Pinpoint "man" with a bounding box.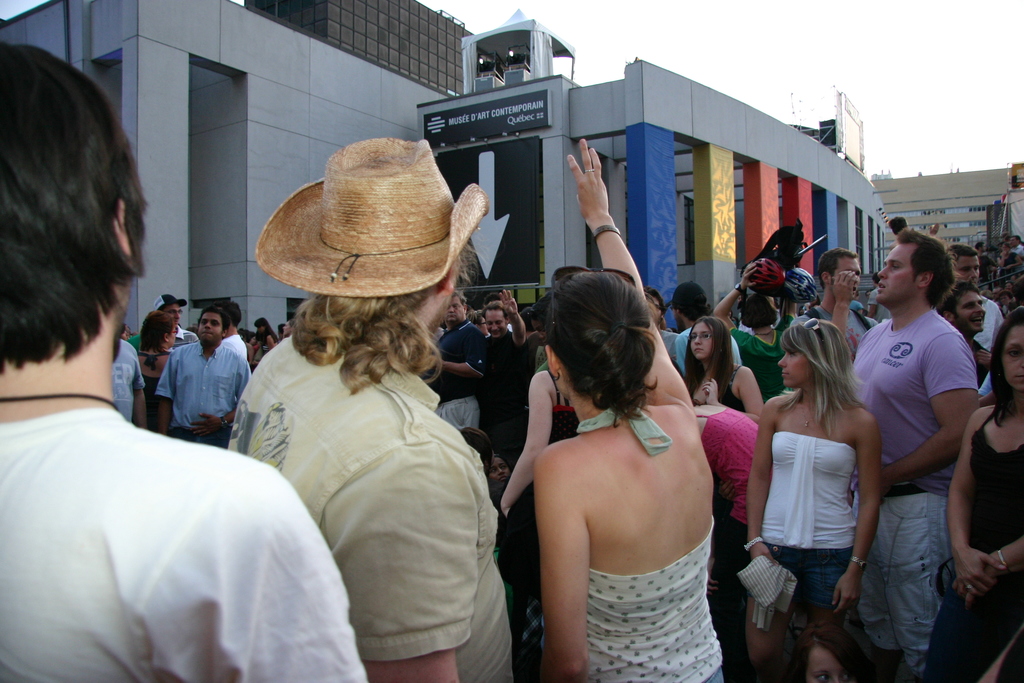
[x1=435, y1=294, x2=487, y2=375].
